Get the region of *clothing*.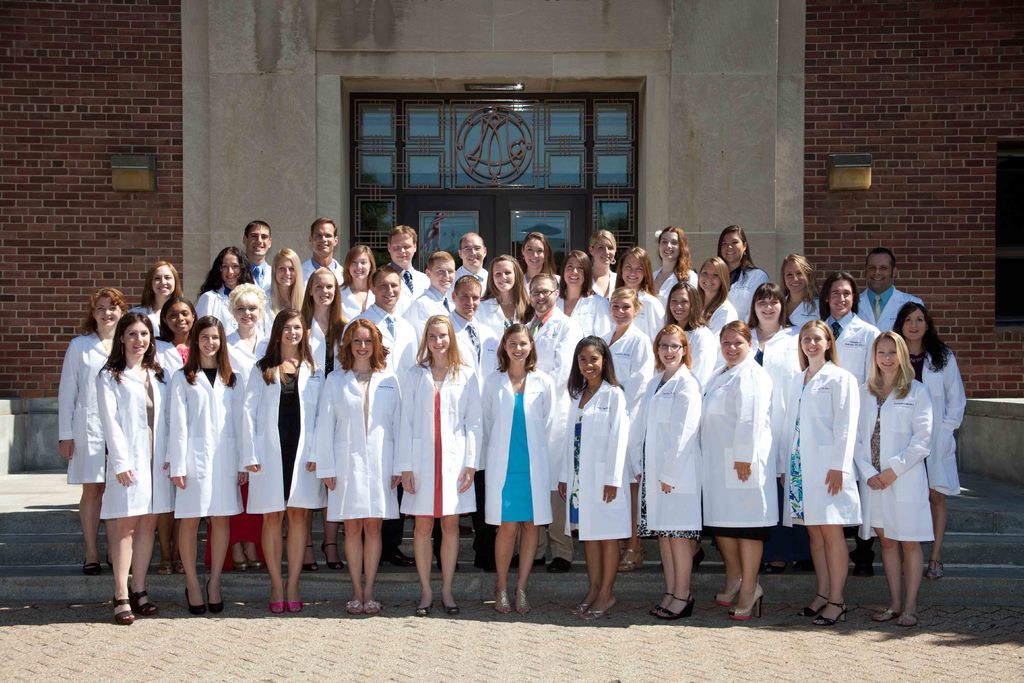
239/359/330/513.
